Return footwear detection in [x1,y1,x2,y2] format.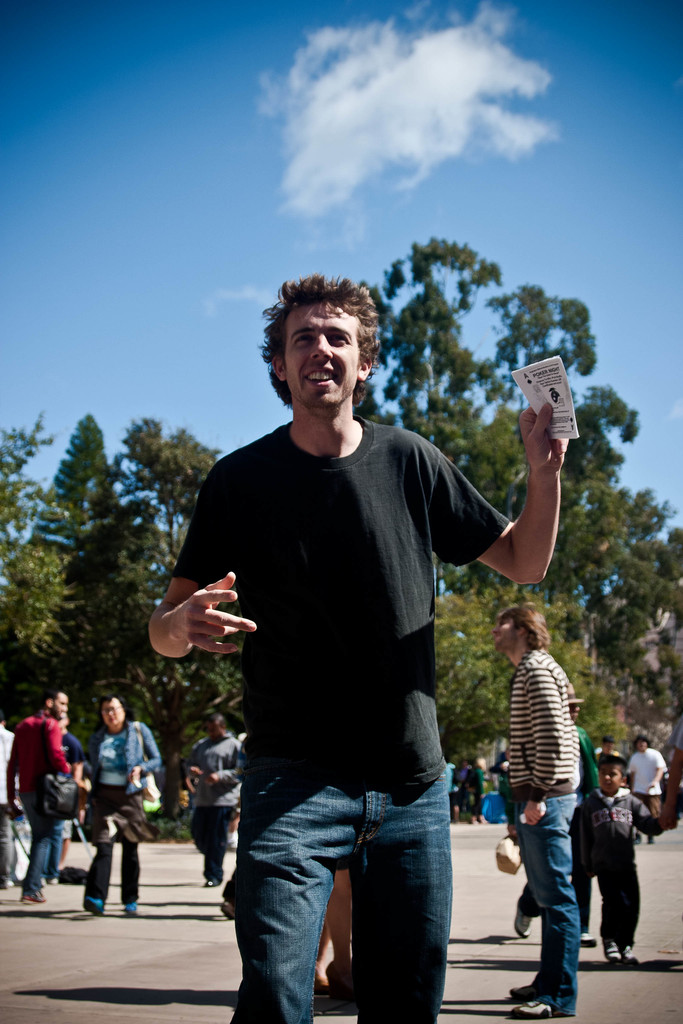
[207,876,219,888].
